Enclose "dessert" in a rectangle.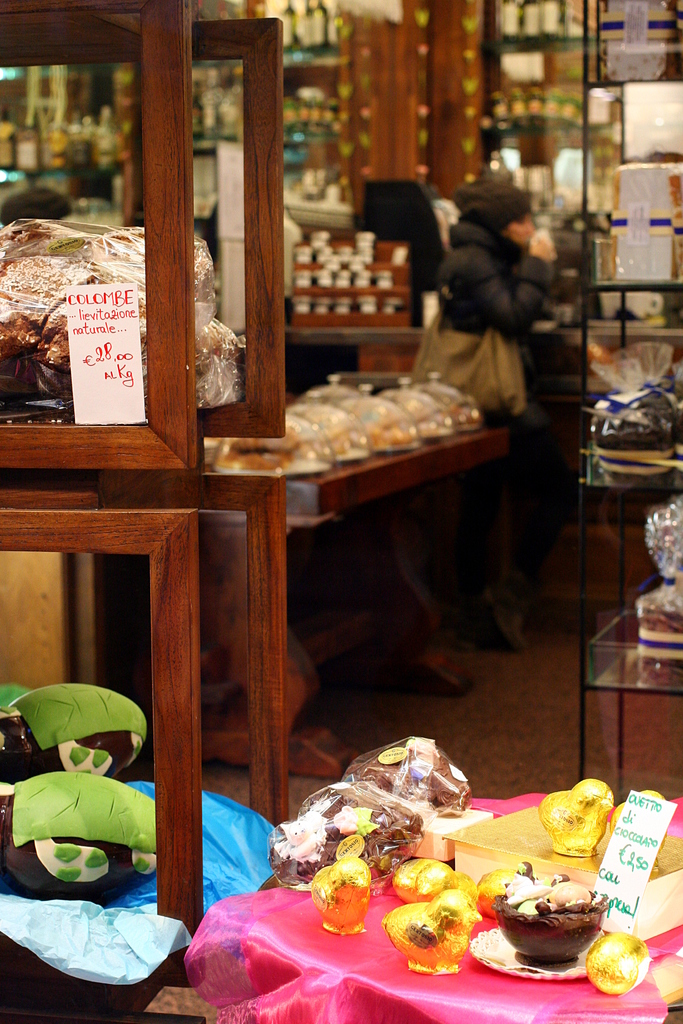
(x1=306, y1=856, x2=373, y2=932).
